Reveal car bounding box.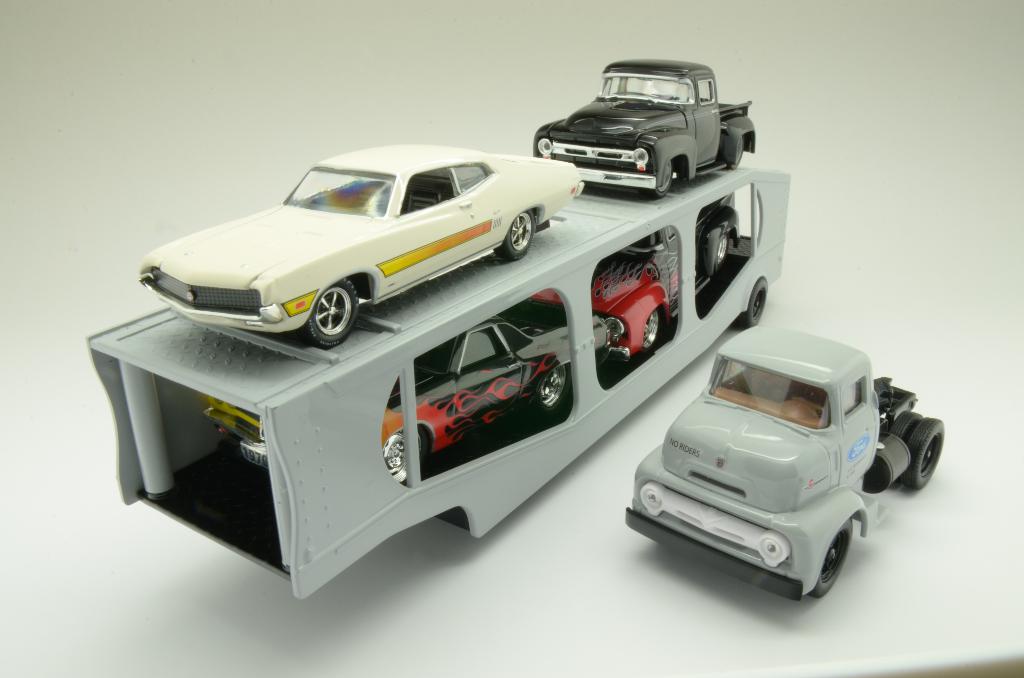
Revealed: locate(204, 322, 613, 480).
